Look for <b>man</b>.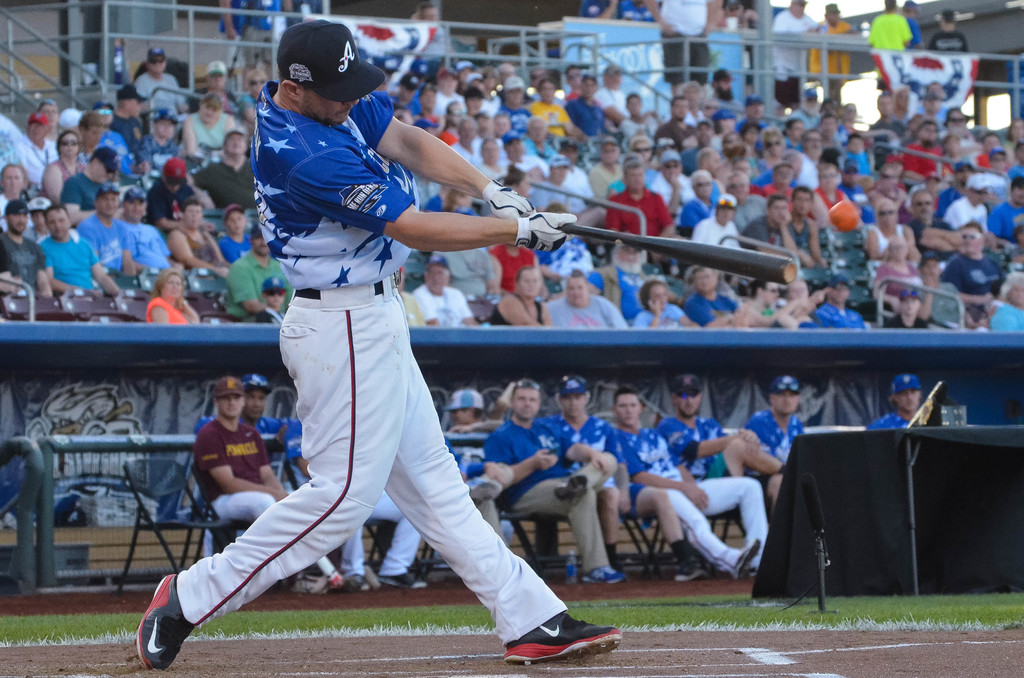
Found: l=221, t=0, r=296, b=69.
